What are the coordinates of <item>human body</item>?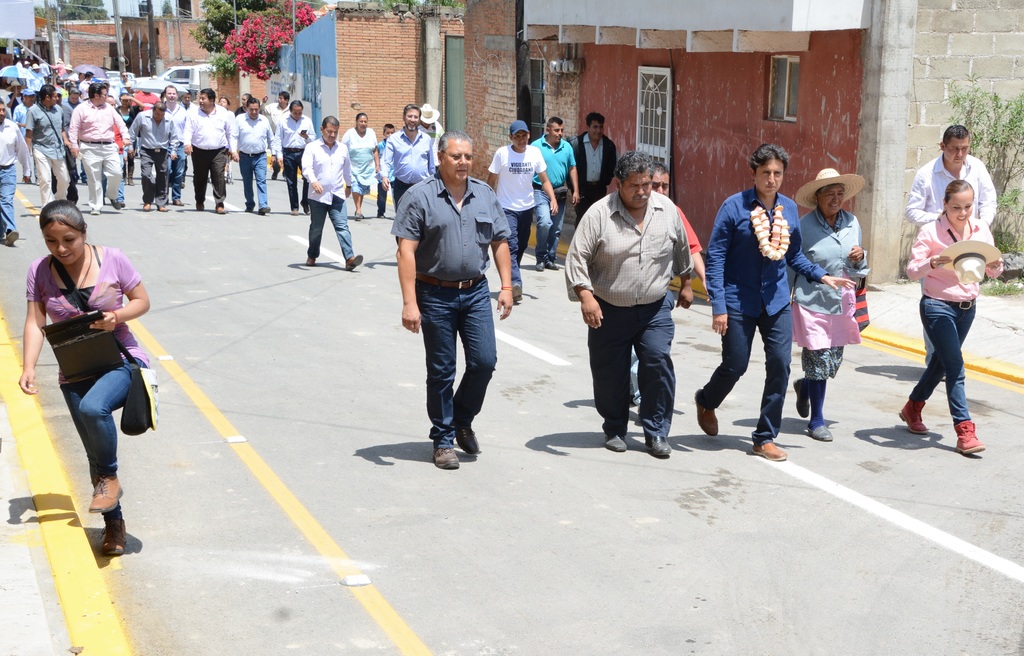
BBox(235, 107, 278, 209).
